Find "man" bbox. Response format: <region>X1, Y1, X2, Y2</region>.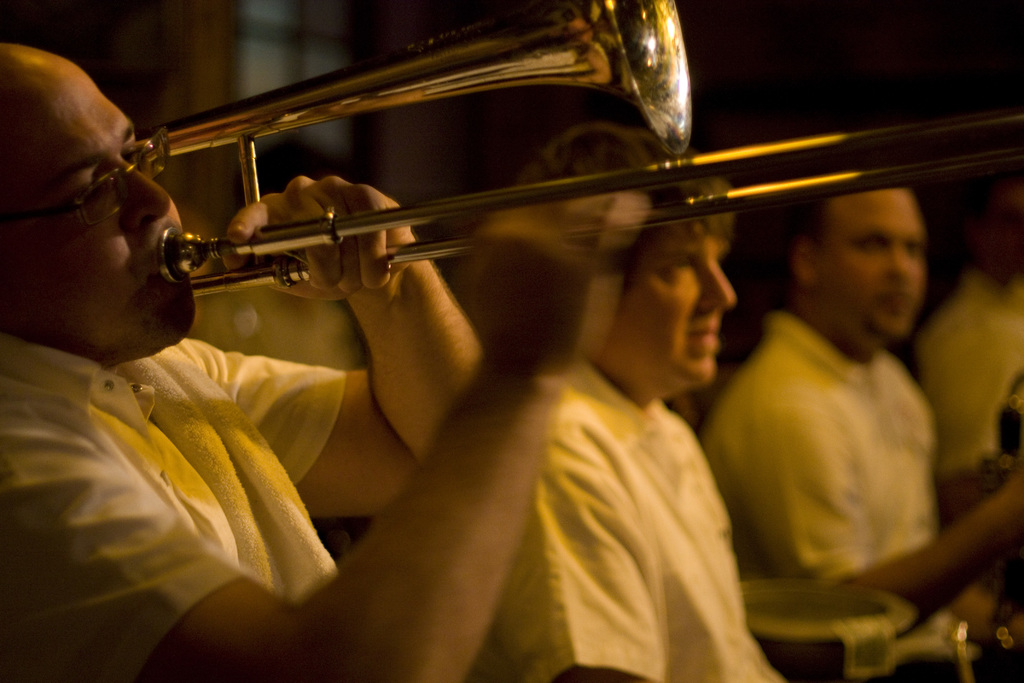
<region>481, 123, 797, 682</region>.
